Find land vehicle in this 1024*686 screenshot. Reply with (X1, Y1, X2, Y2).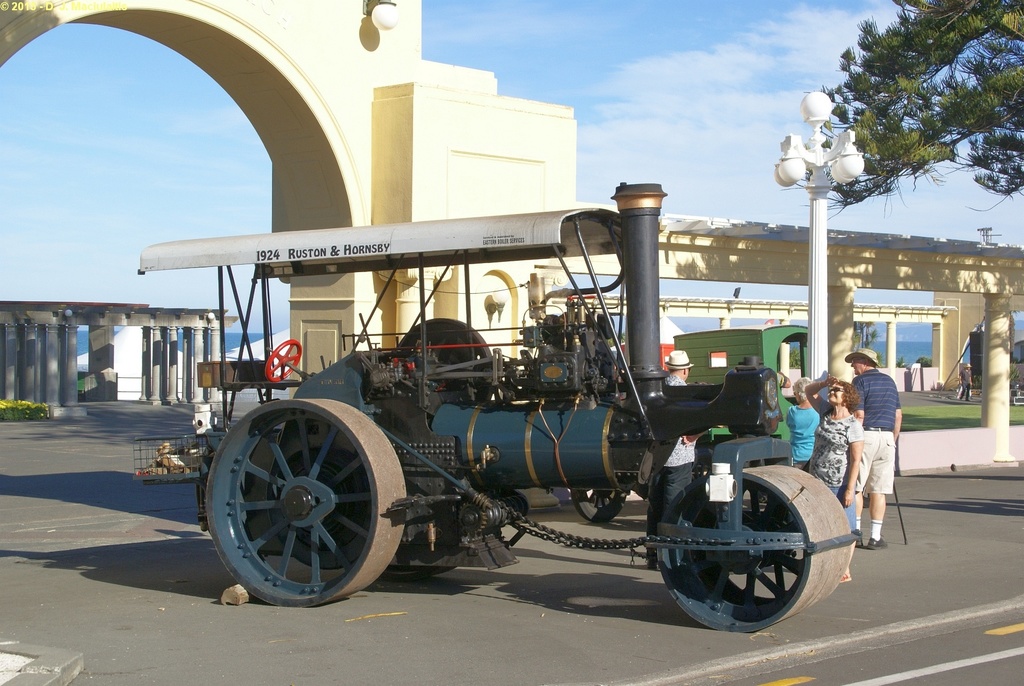
(154, 198, 844, 641).
